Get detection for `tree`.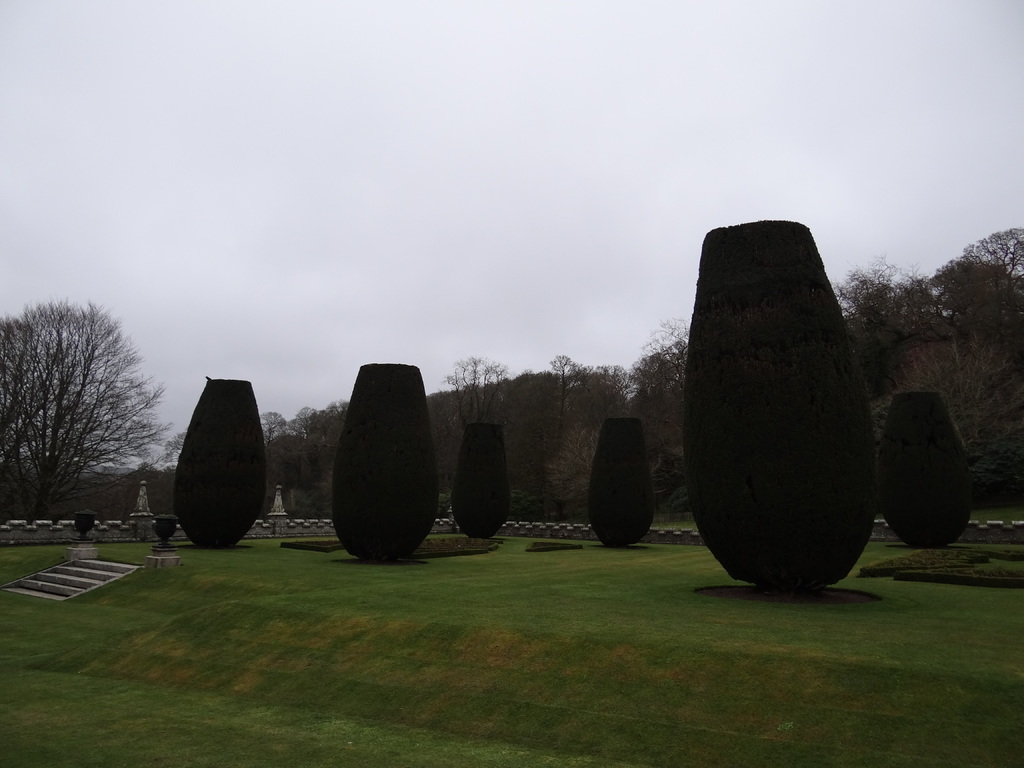
Detection: select_region(0, 302, 175, 522).
